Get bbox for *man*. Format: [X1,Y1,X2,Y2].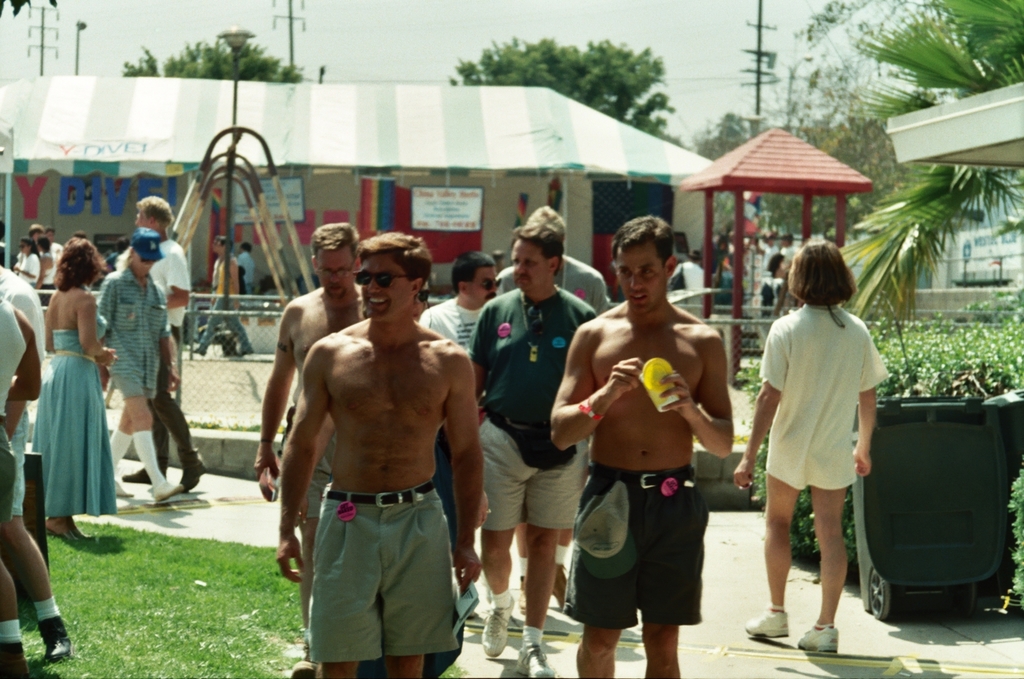
[250,221,371,651].
